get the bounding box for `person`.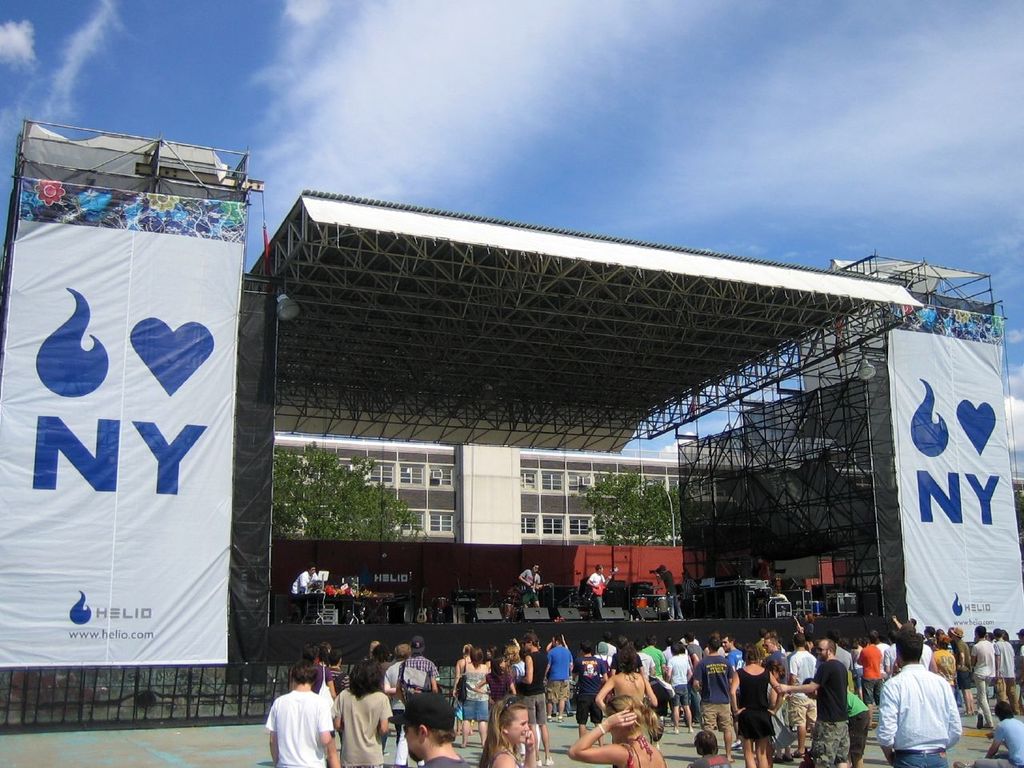
locate(790, 633, 814, 758).
